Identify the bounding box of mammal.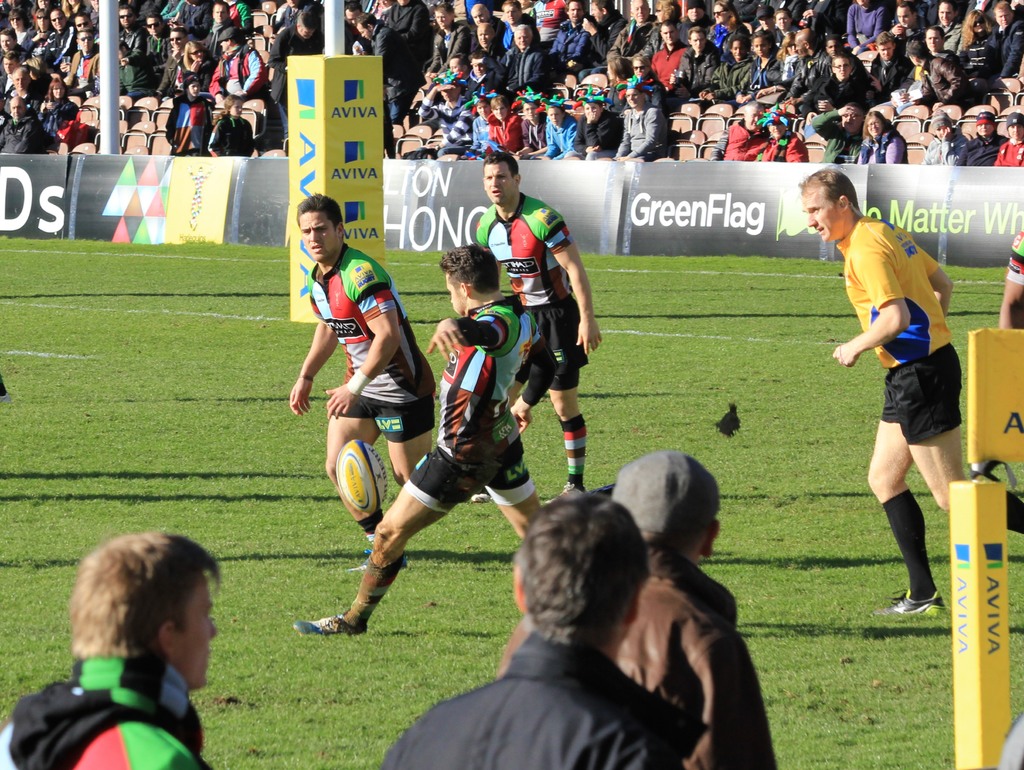
pyautogui.locateOnScreen(525, 0, 569, 40).
